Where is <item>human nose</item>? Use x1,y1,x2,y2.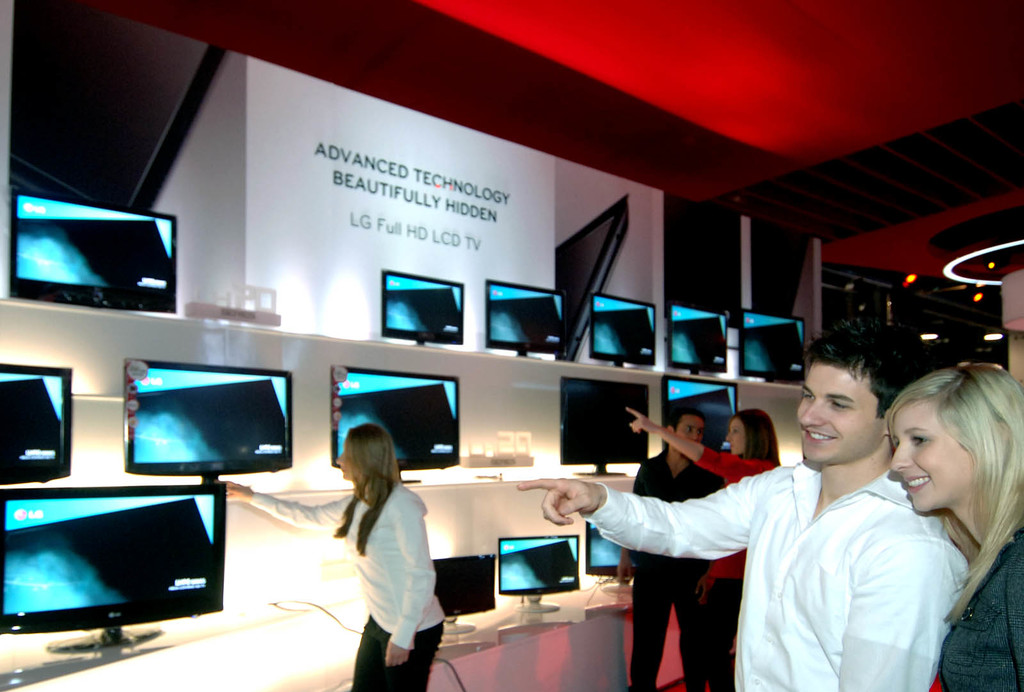
890,435,913,474.
